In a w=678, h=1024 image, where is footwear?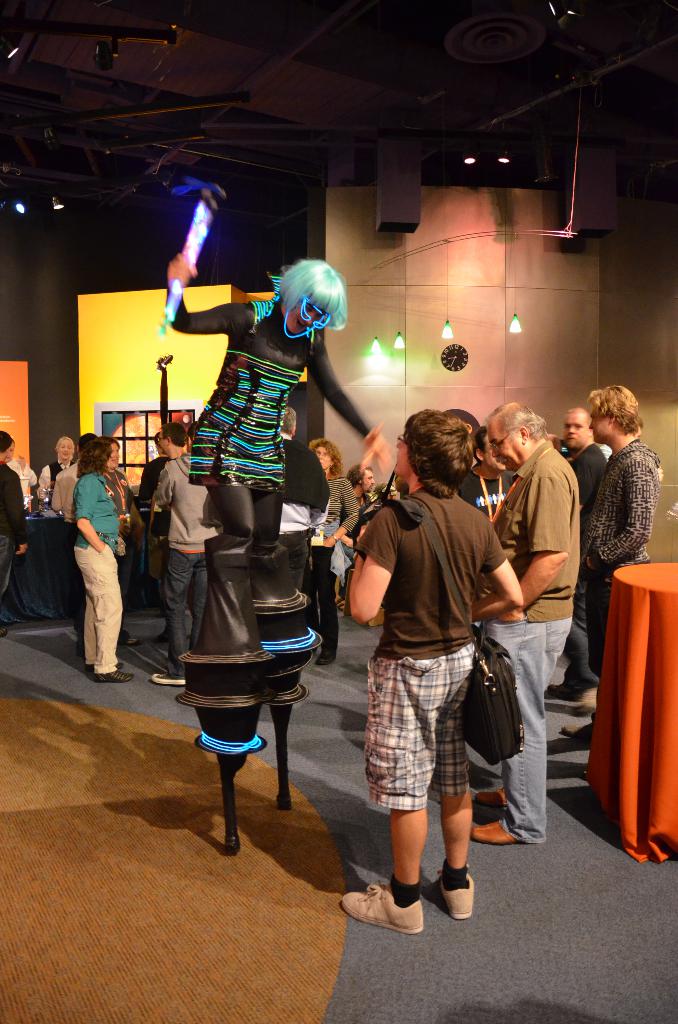
(left=125, top=633, right=141, bottom=645).
